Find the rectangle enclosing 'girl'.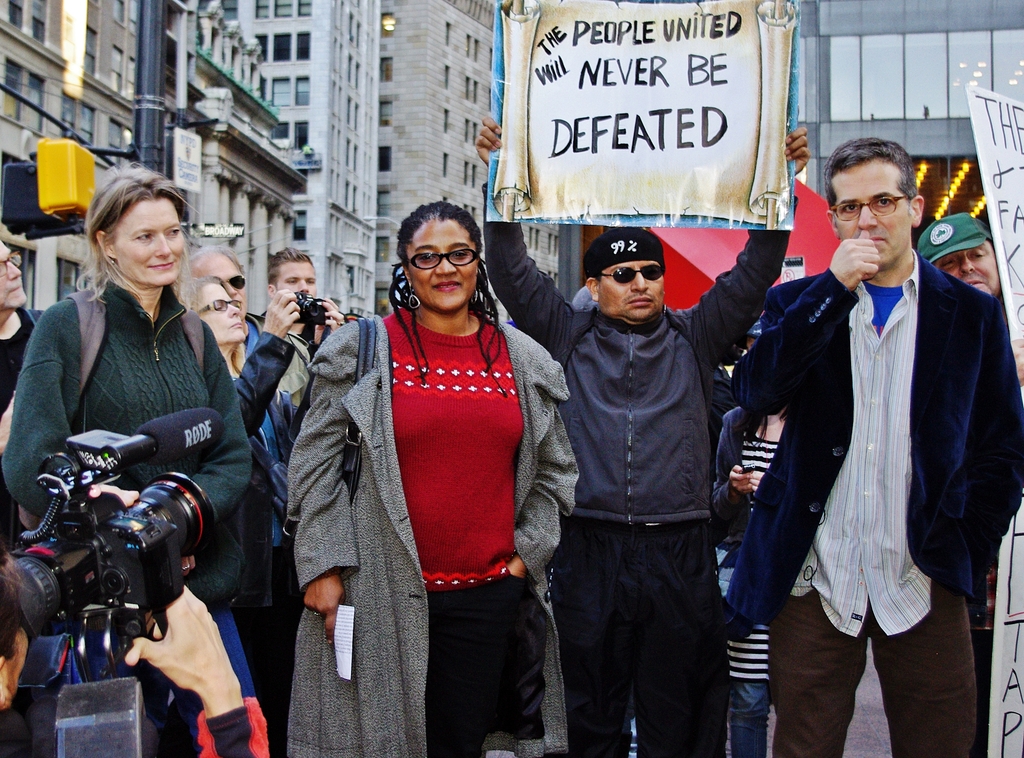
region(2, 162, 254, 757).
